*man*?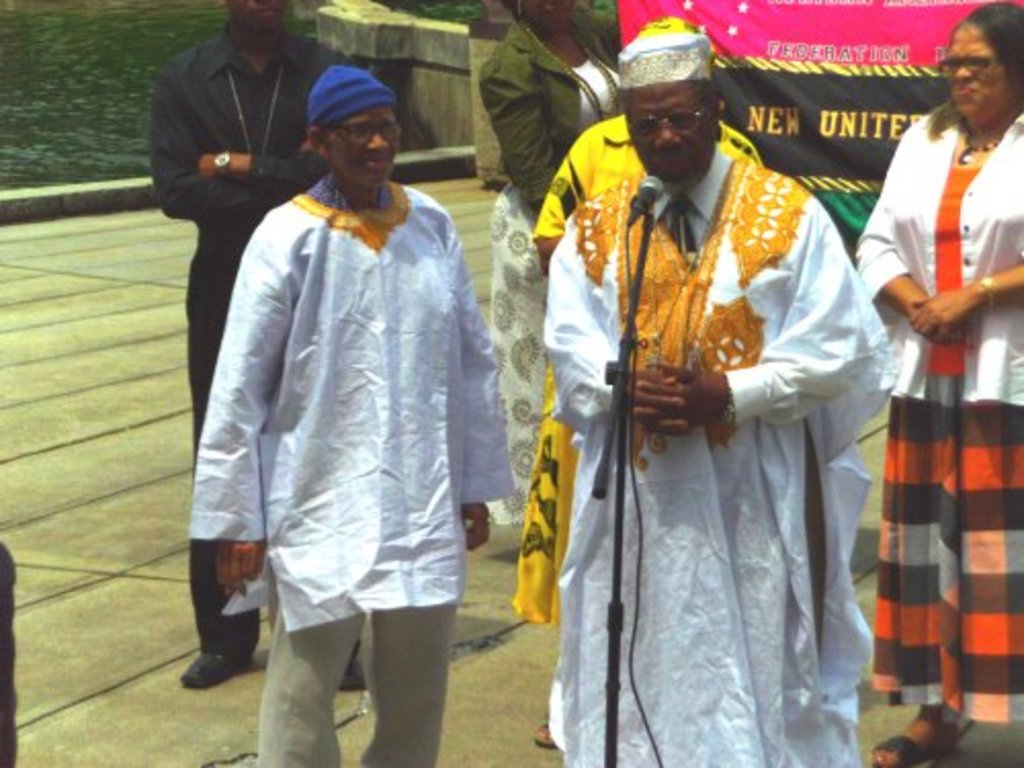
BBox(139, 0, 381, 684)
